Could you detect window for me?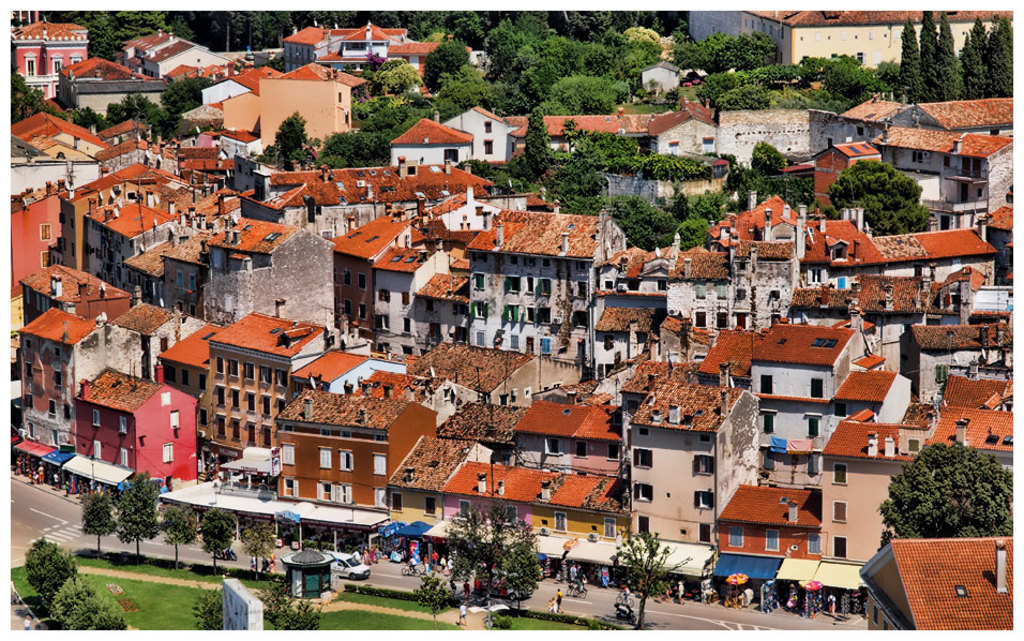
Detection result: (229, 385, 240, 408).
